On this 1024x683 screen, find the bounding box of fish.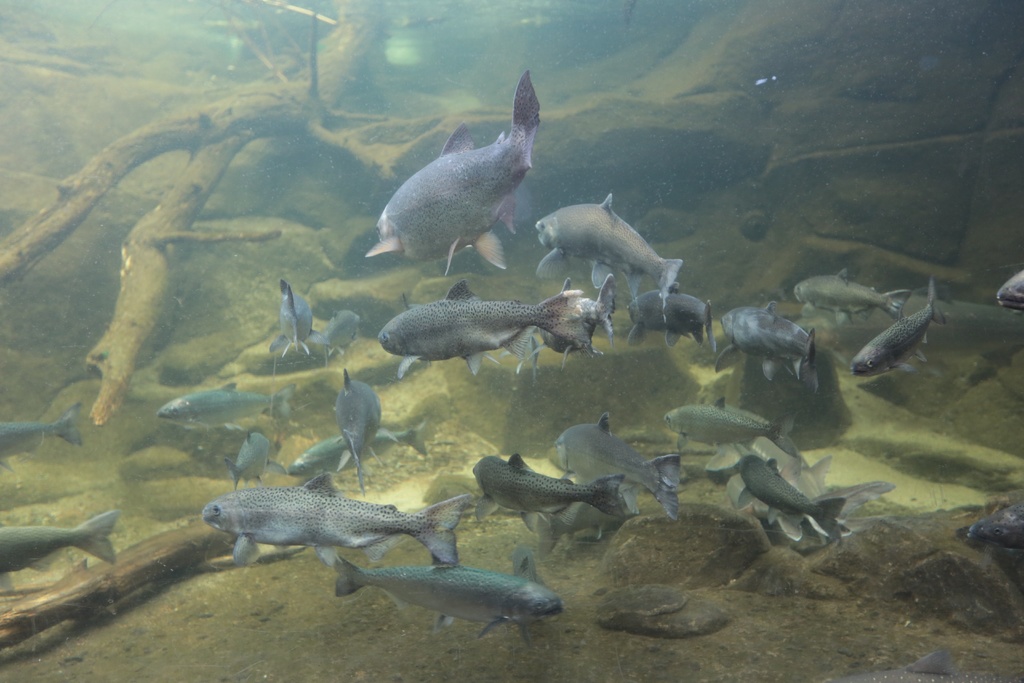
Bounding box: x1=666 y1=391 x2=805 y2=451.
